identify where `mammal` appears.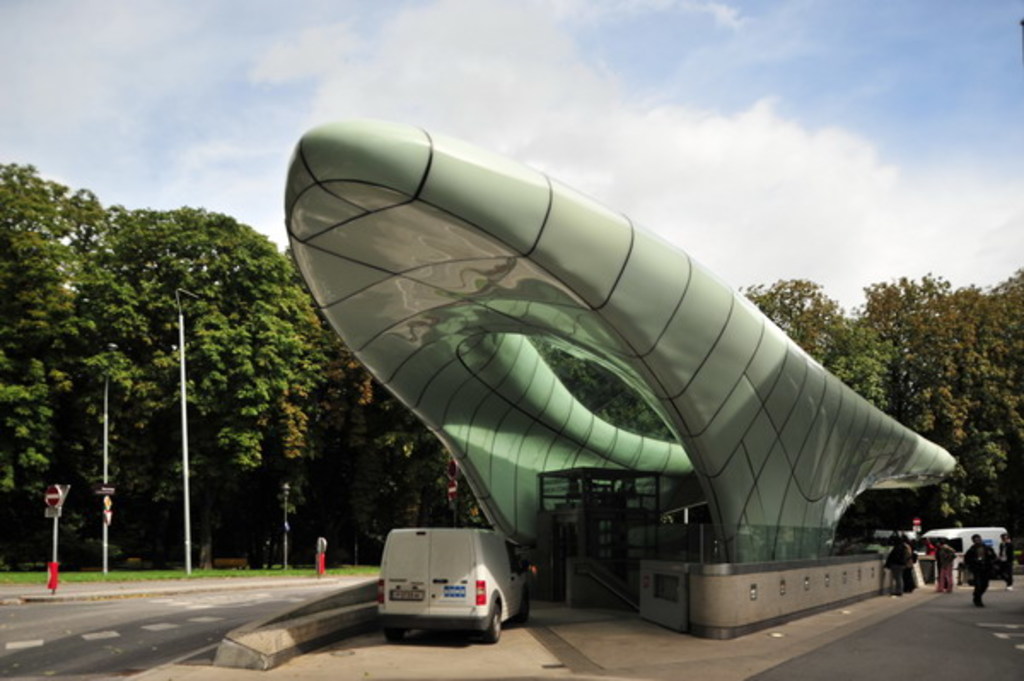
Appears at bbox(959, 527, 1004, 608).
